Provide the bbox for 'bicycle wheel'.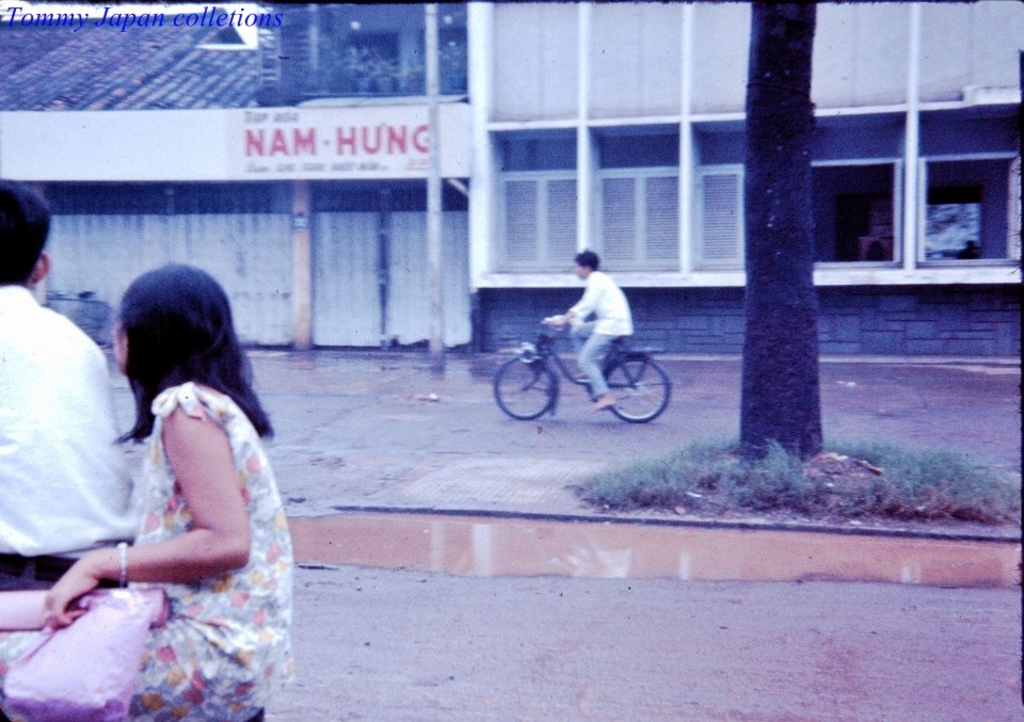
crop(492, 354, 559, 422).
